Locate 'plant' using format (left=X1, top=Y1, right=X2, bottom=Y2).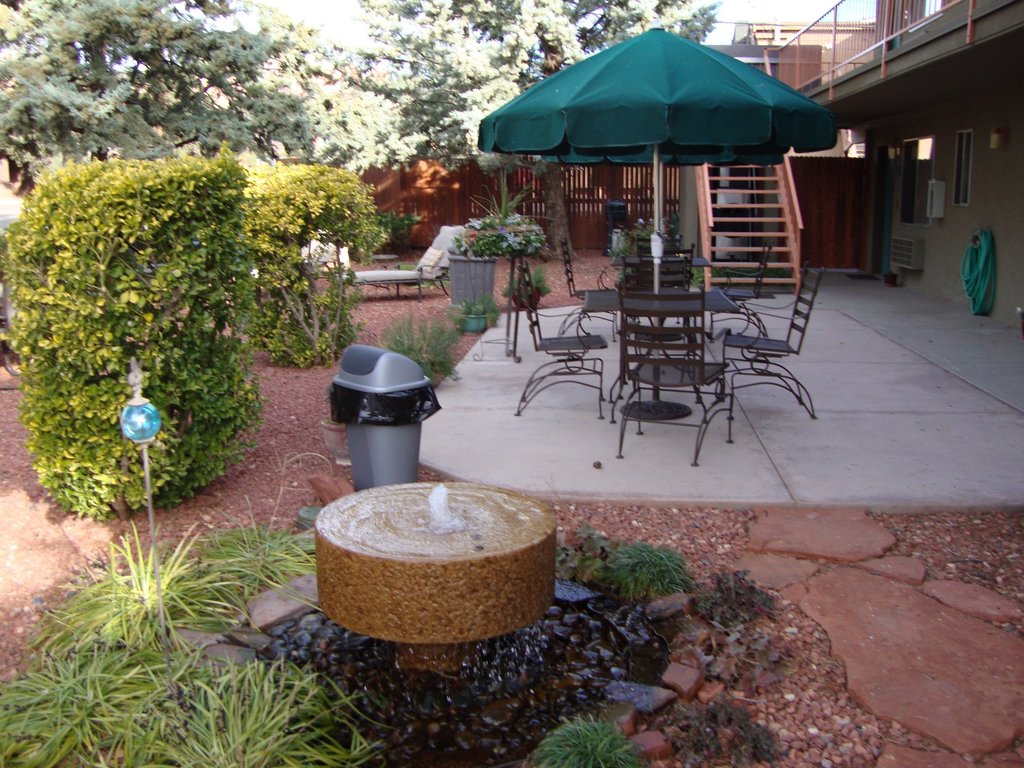
(left=196, top=479, right=330, bottom=638).
